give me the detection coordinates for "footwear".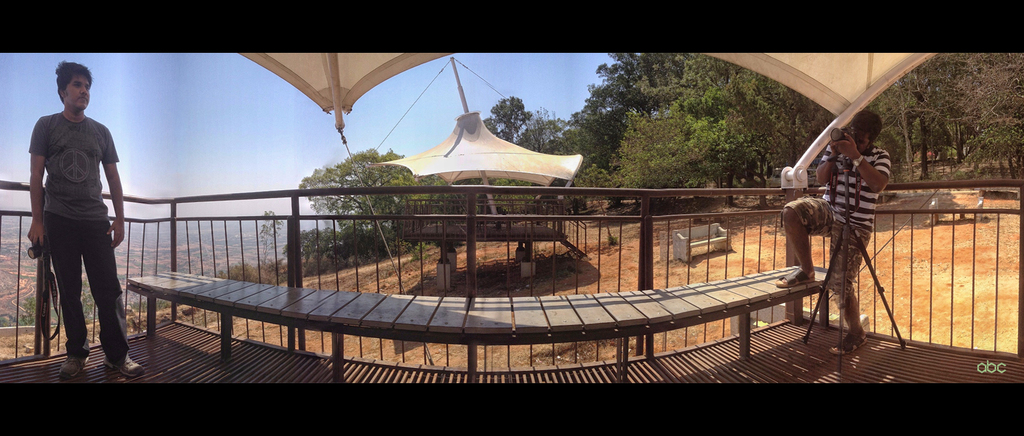
<box>776,267,819,287</box>.
